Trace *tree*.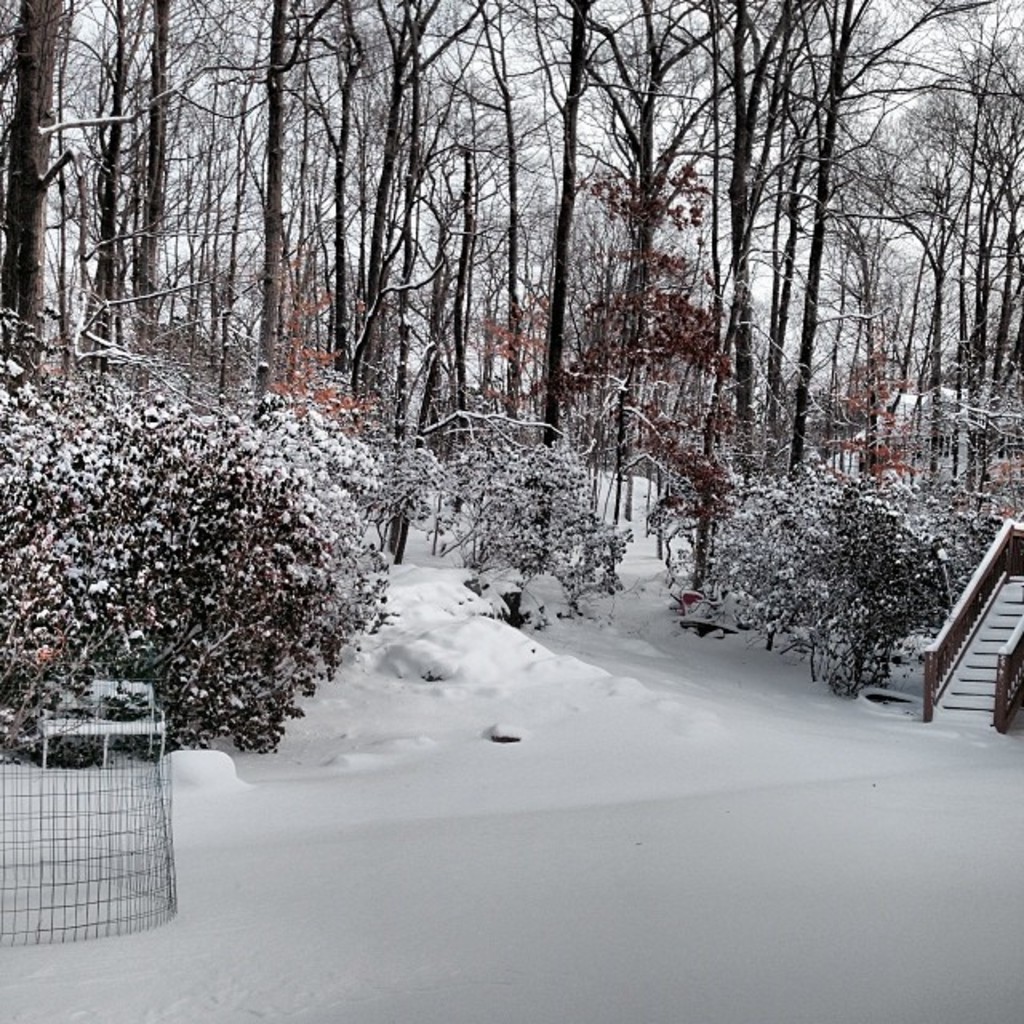
Traced to (x1=835, y1=101, x2=942, y2=430).
